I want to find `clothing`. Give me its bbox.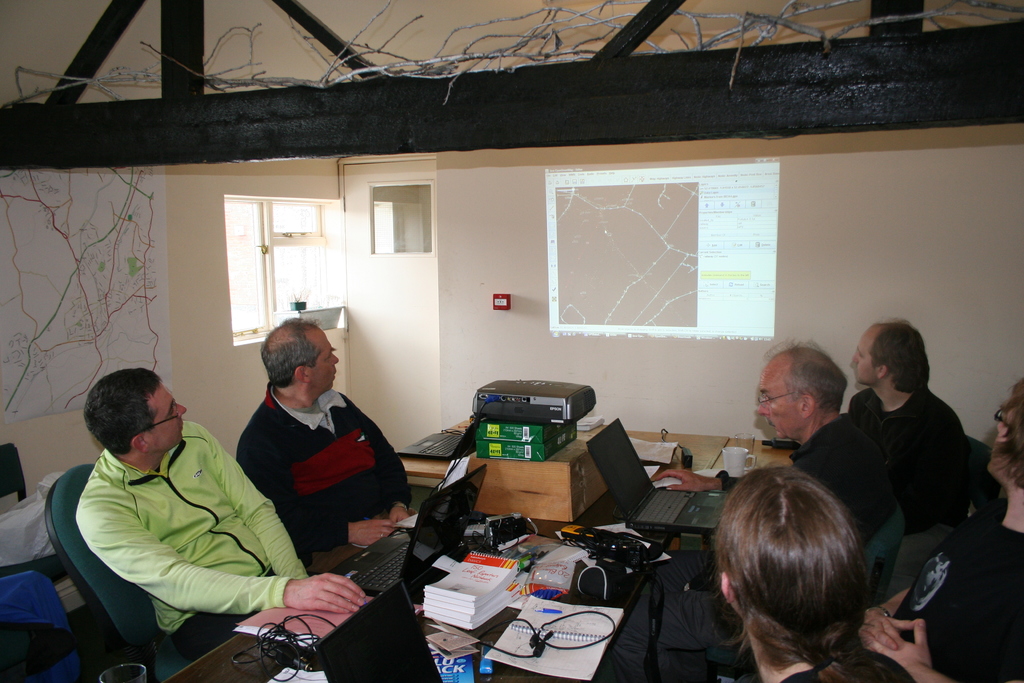
[76, 422, 312, 662].
